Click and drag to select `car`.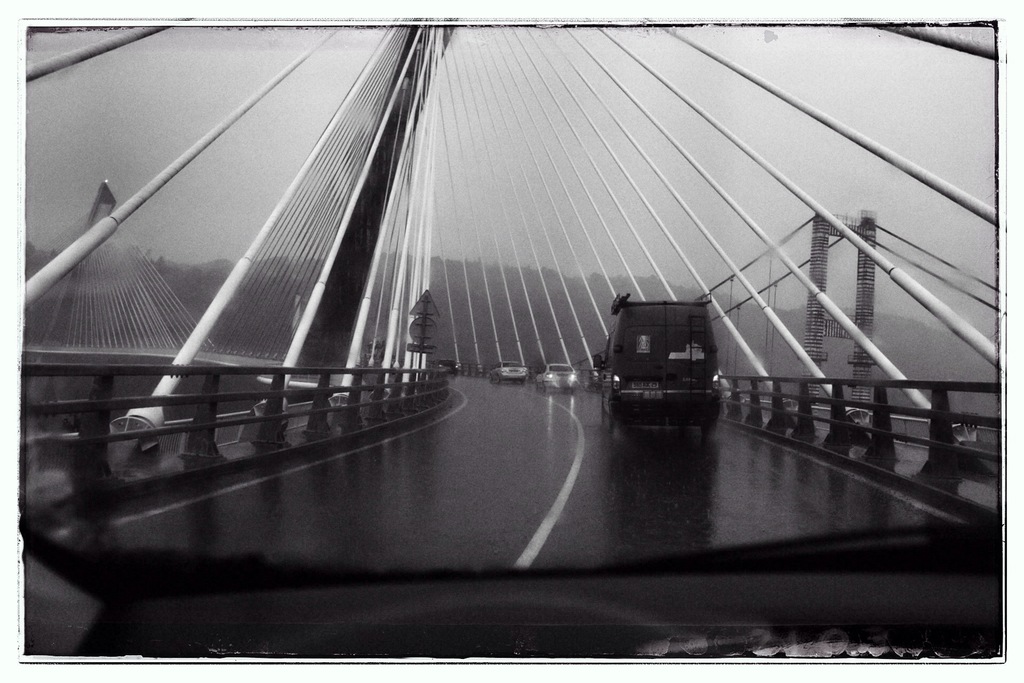
Selection: left=429, top=358, right=460, bottom=375.
